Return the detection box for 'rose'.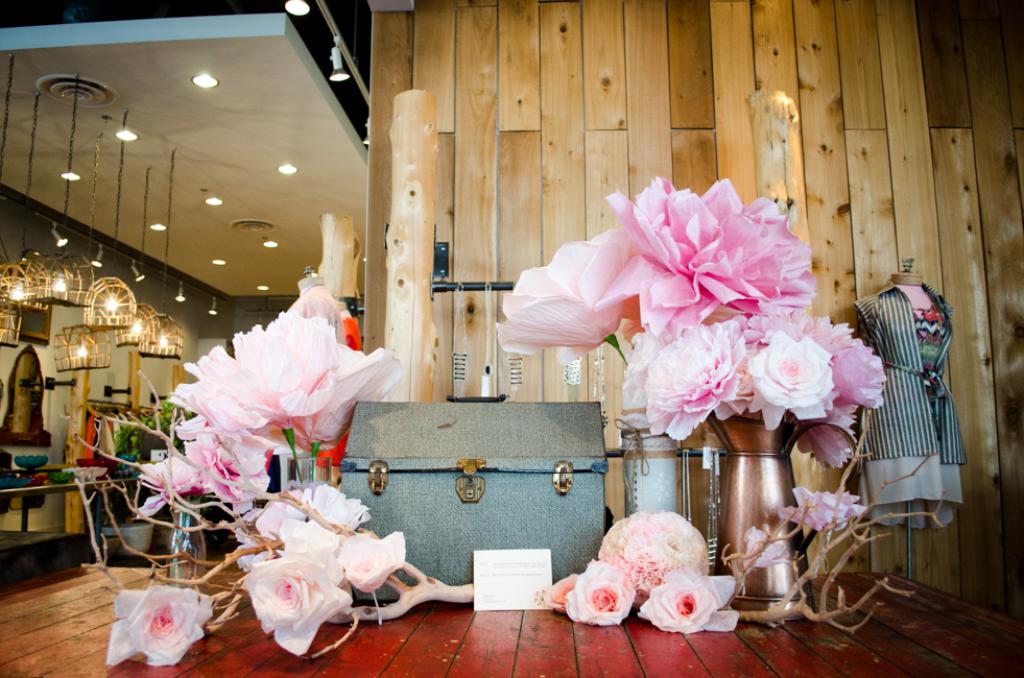
pyautogui.locateOnScreen(744, 522, 788, 570).
